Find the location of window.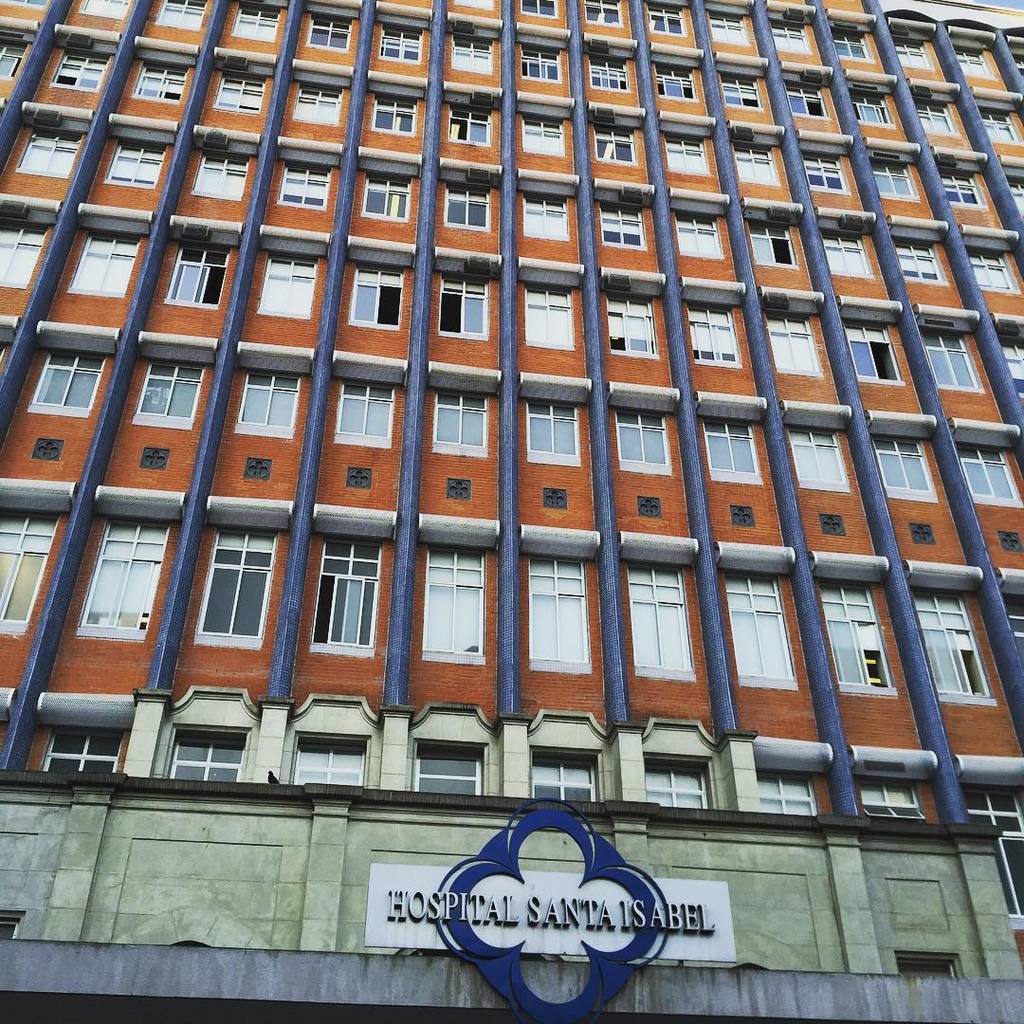
Location: 729:143:777:186.
